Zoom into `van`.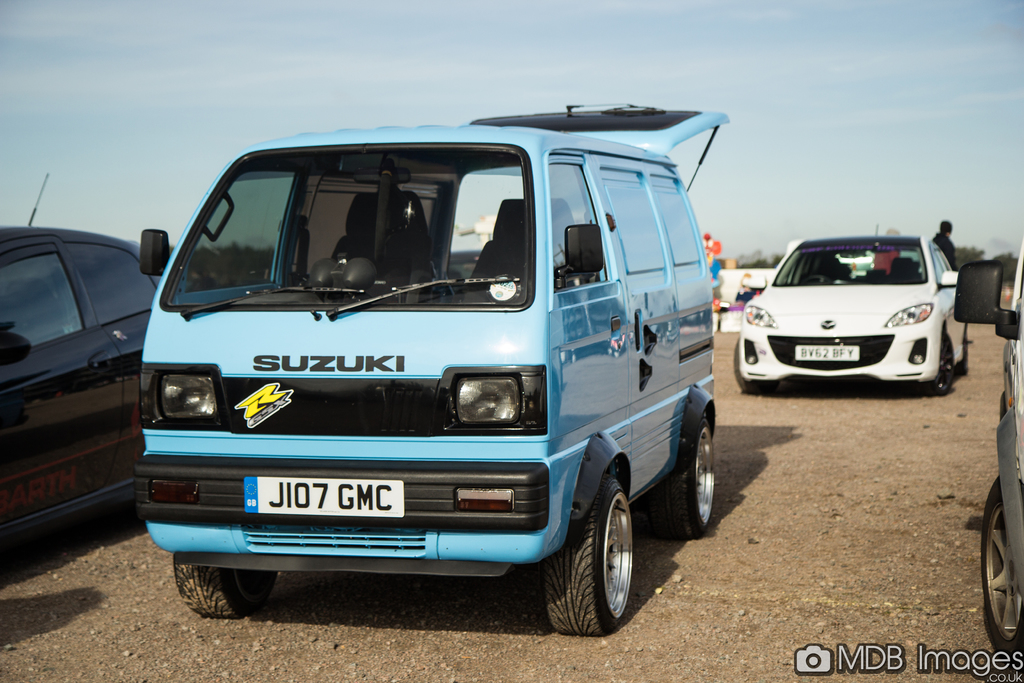
Zoom target: pyautogui.locateOnScreen(136, 98, 729, 638).
